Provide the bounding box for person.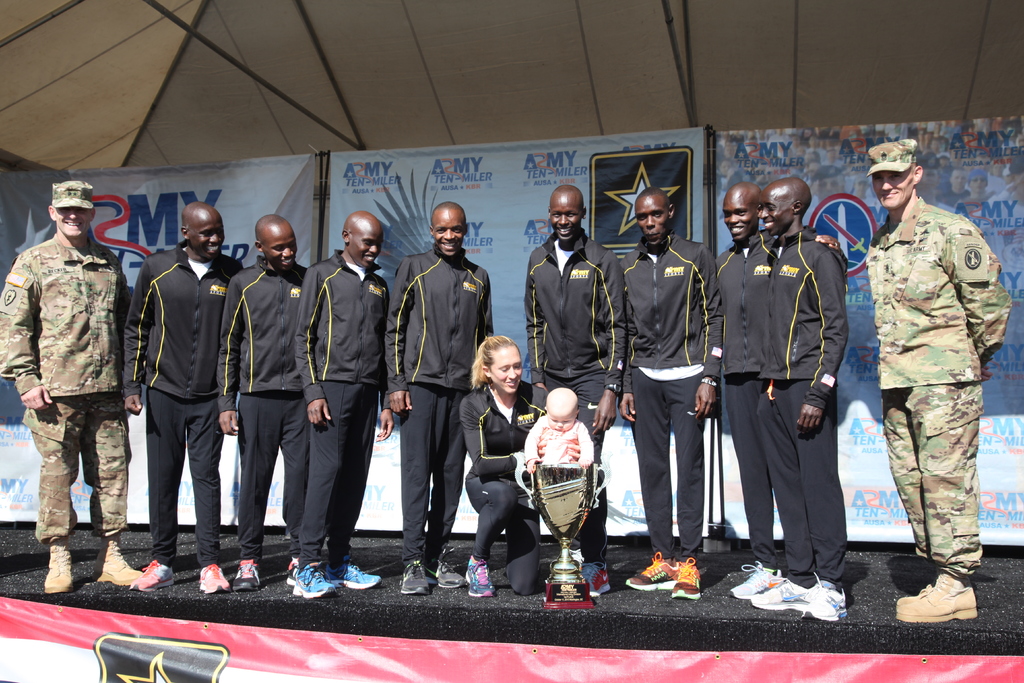
detection(452, 336, 570, 604).
